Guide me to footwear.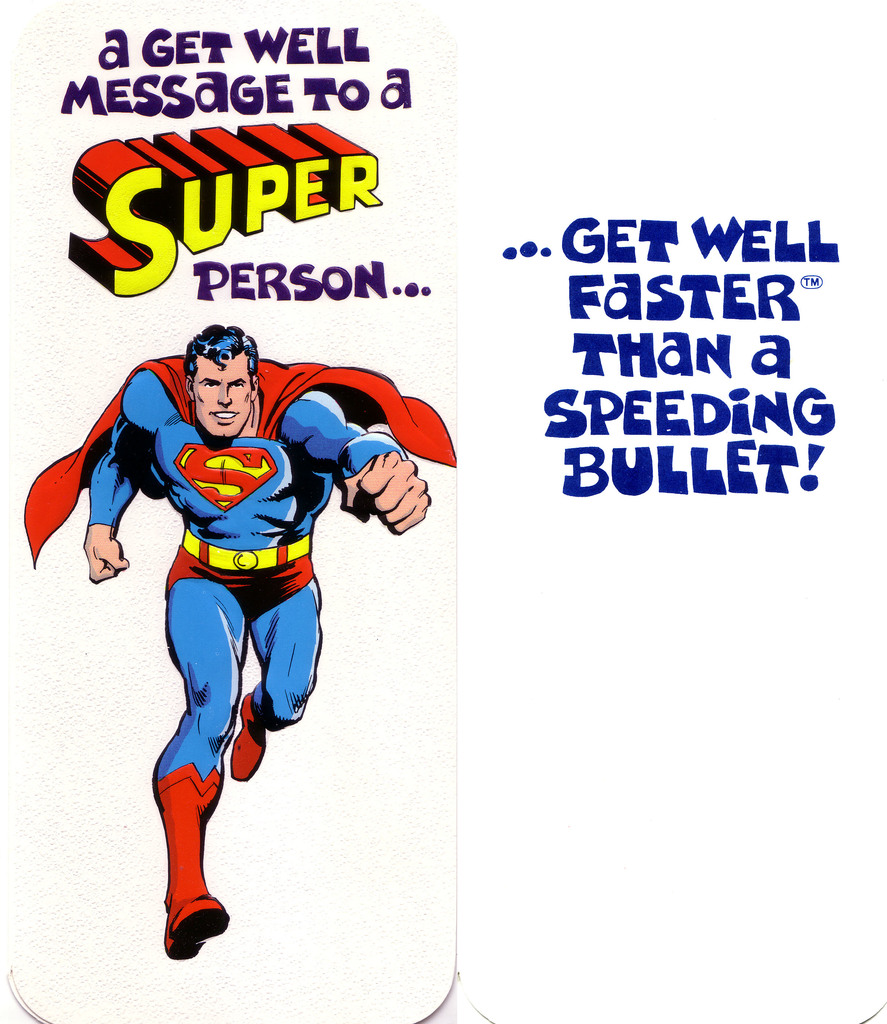
Guidance: (left=227, top=697, right=268, bottom=784).
